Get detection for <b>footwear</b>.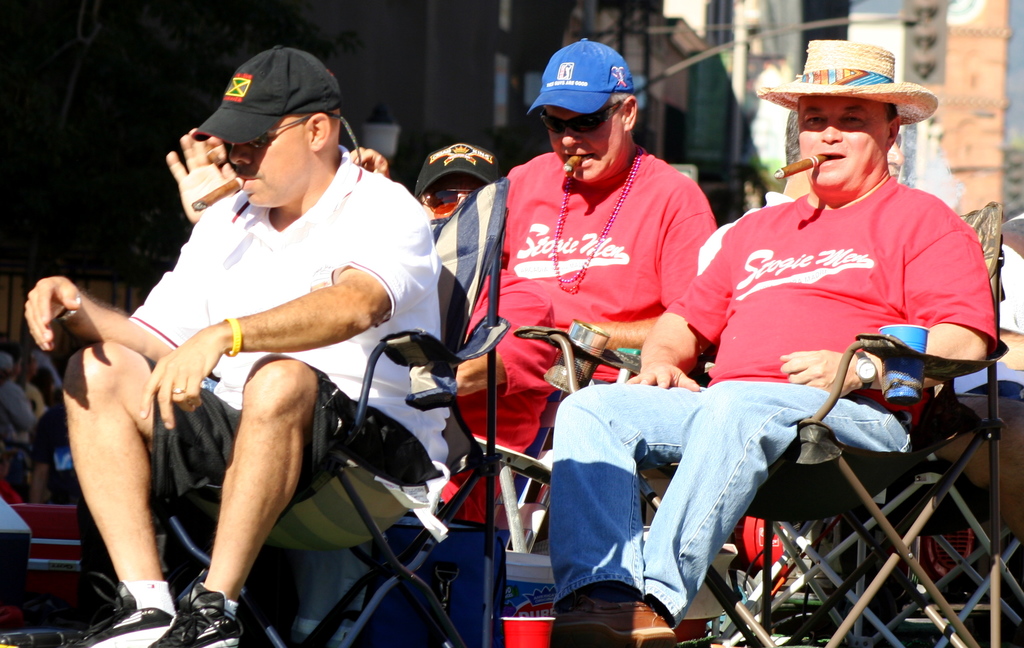
Detection: left=144, top=587, right=236, bottom=647.
